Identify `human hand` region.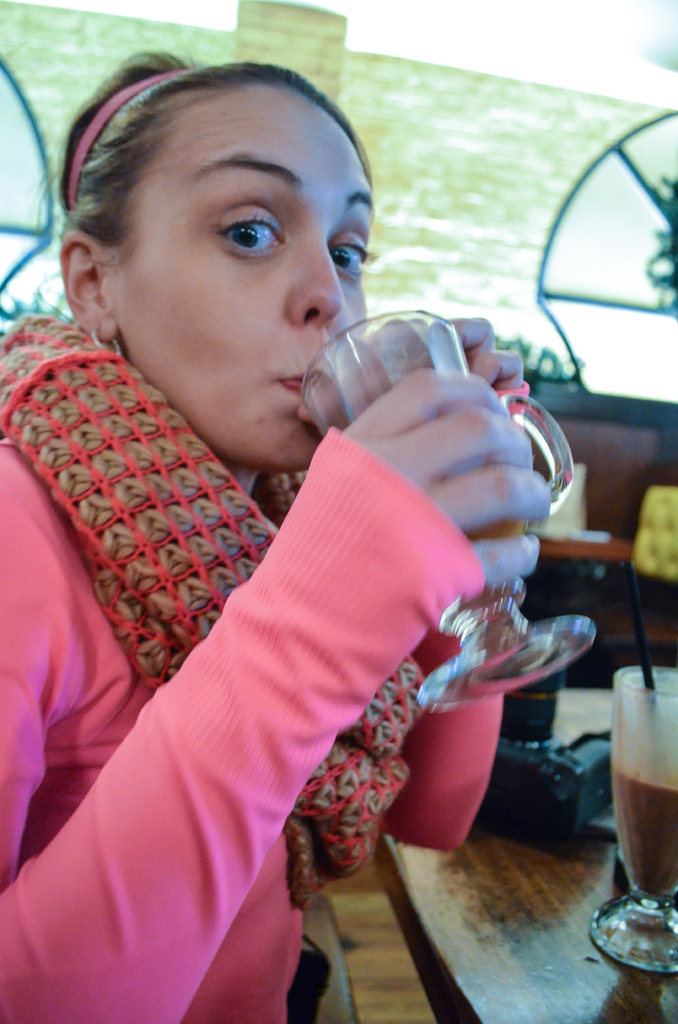
Region: select_region(350, 312, 529, 416).
